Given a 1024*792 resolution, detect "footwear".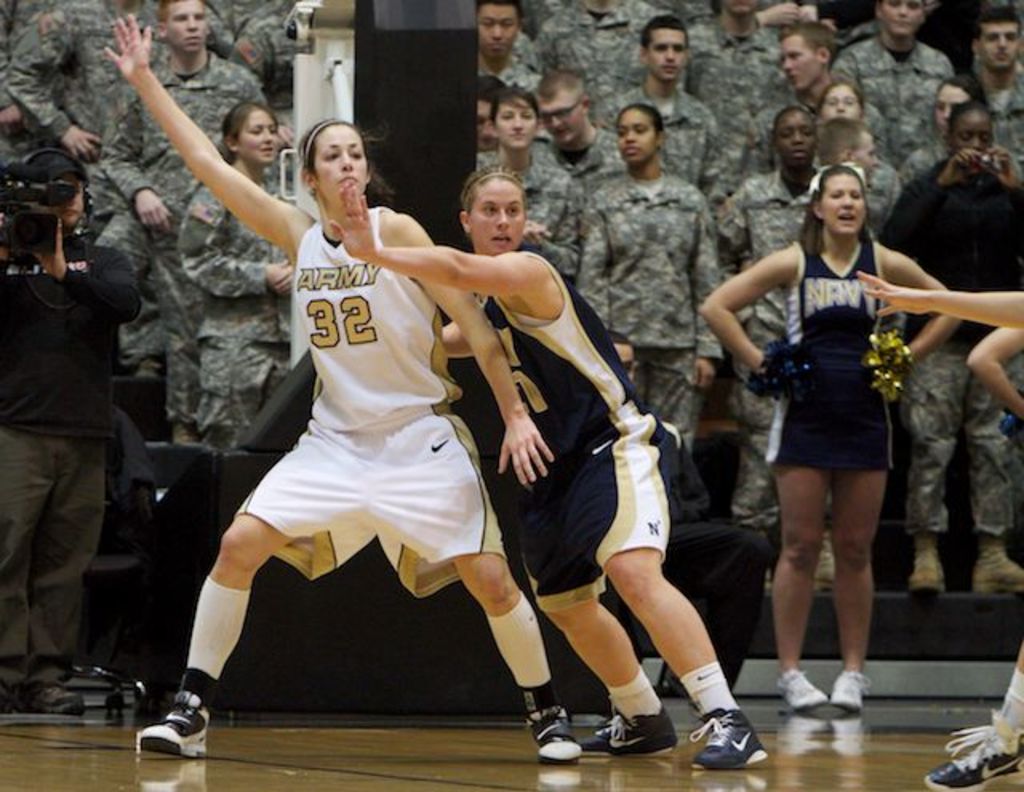
bbox=(970, 531, 1022, 597).
